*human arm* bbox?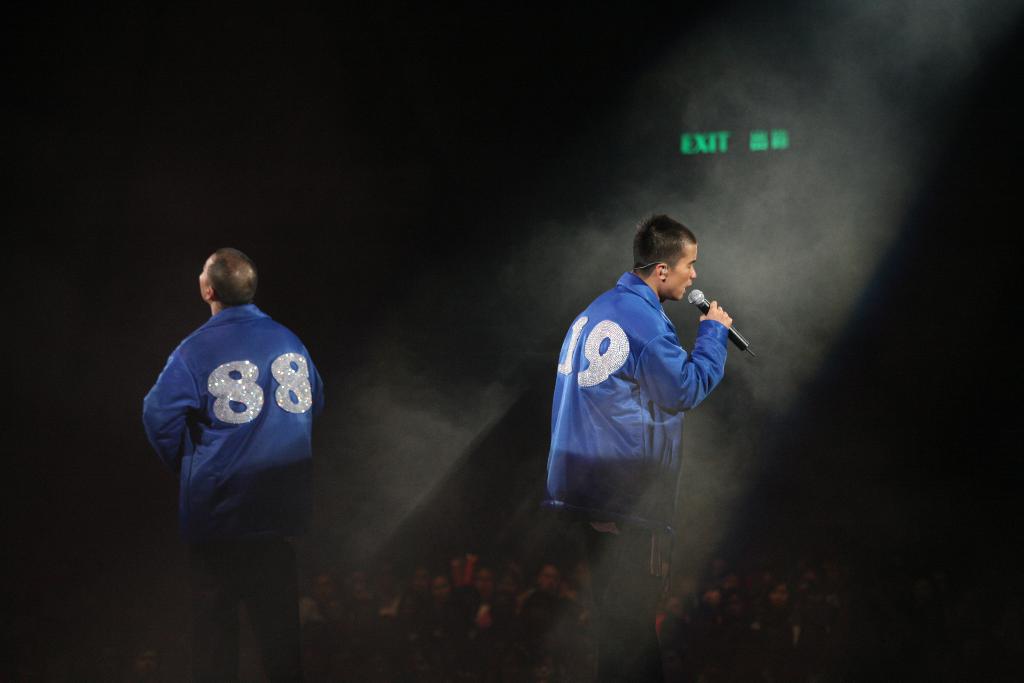
select_region(136, 354, 202, 472)
